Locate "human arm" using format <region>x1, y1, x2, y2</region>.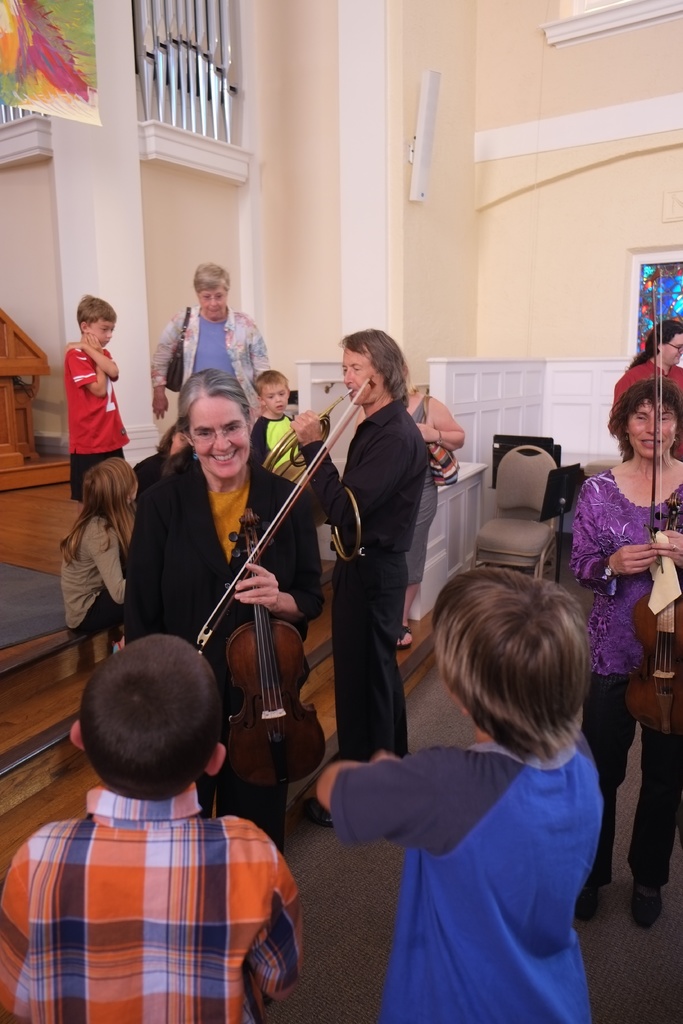
<region>641, 524, 682, 573</region>.
